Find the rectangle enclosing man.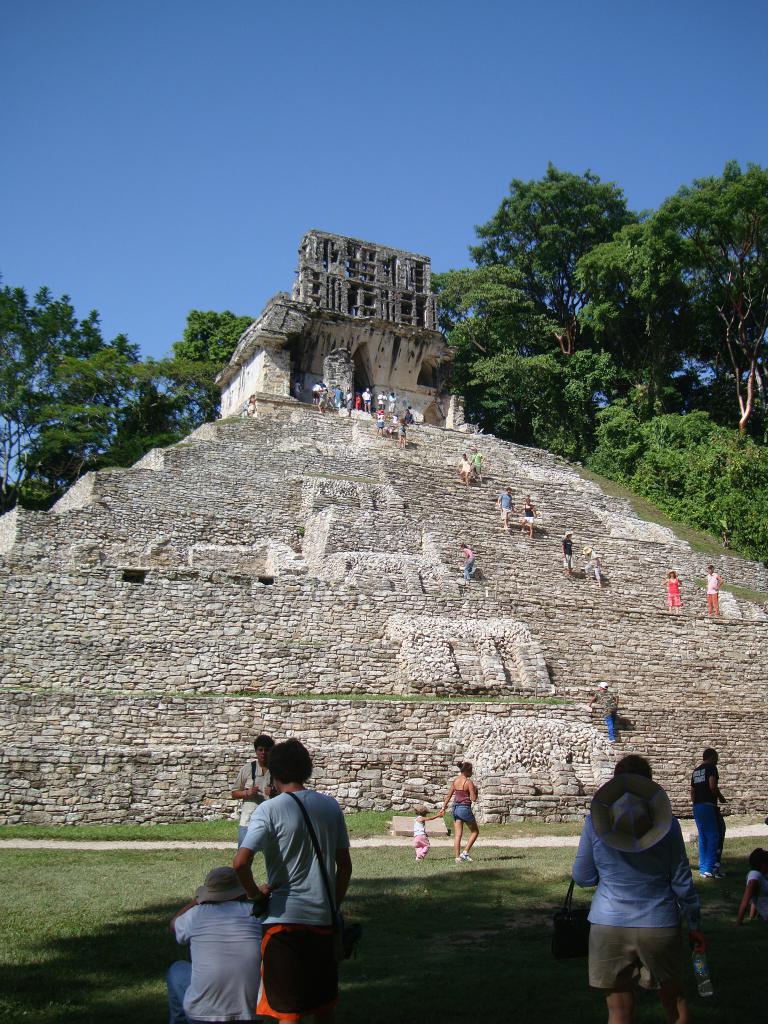
(left=360, top=387, right=374, bottom=415).
